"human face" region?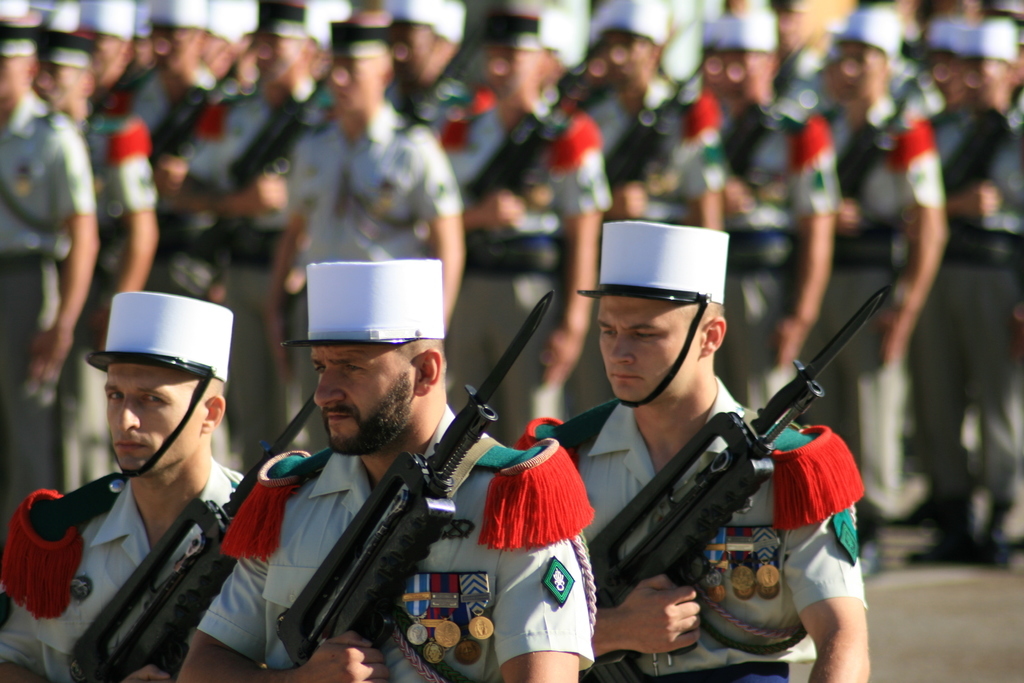
pyautogui.locateOnScreen(312, 346, 419, 448)
